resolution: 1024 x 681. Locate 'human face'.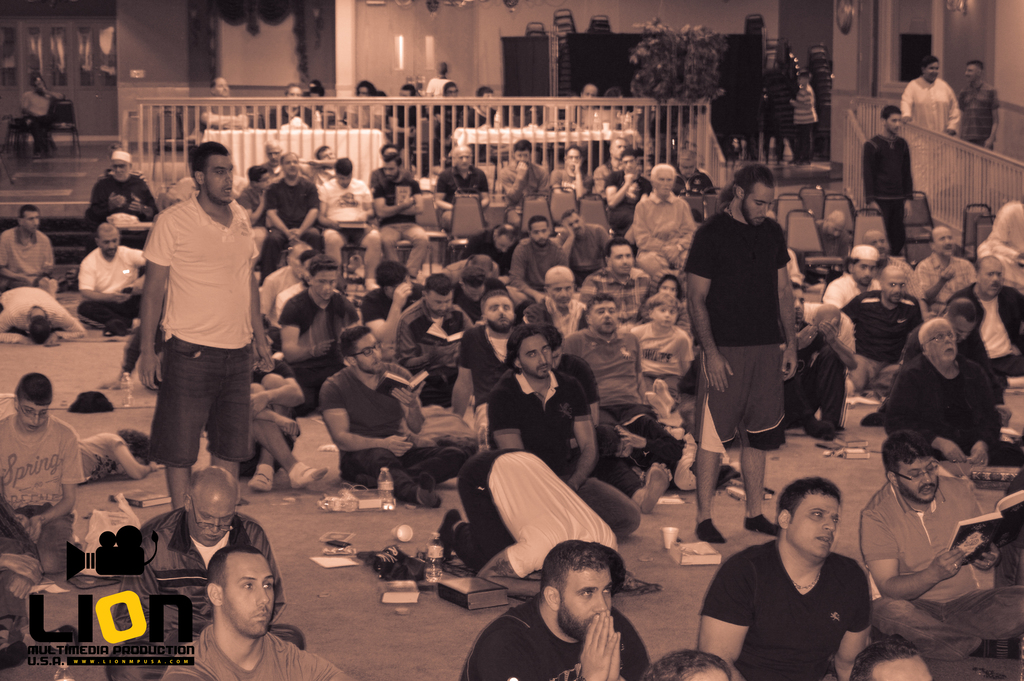
{"left": 383, "top": 160, "right": 399, "bottom": 184}.
